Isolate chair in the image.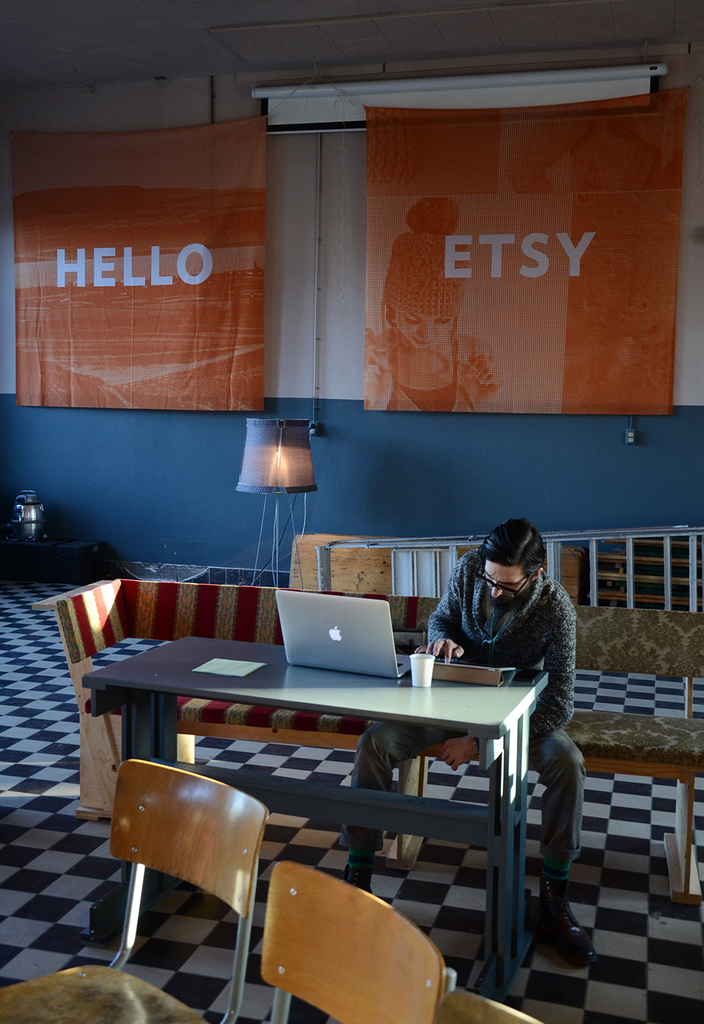
Isolated region: pyautogui.locateOnScreen(241, 861, 482, 1023).
